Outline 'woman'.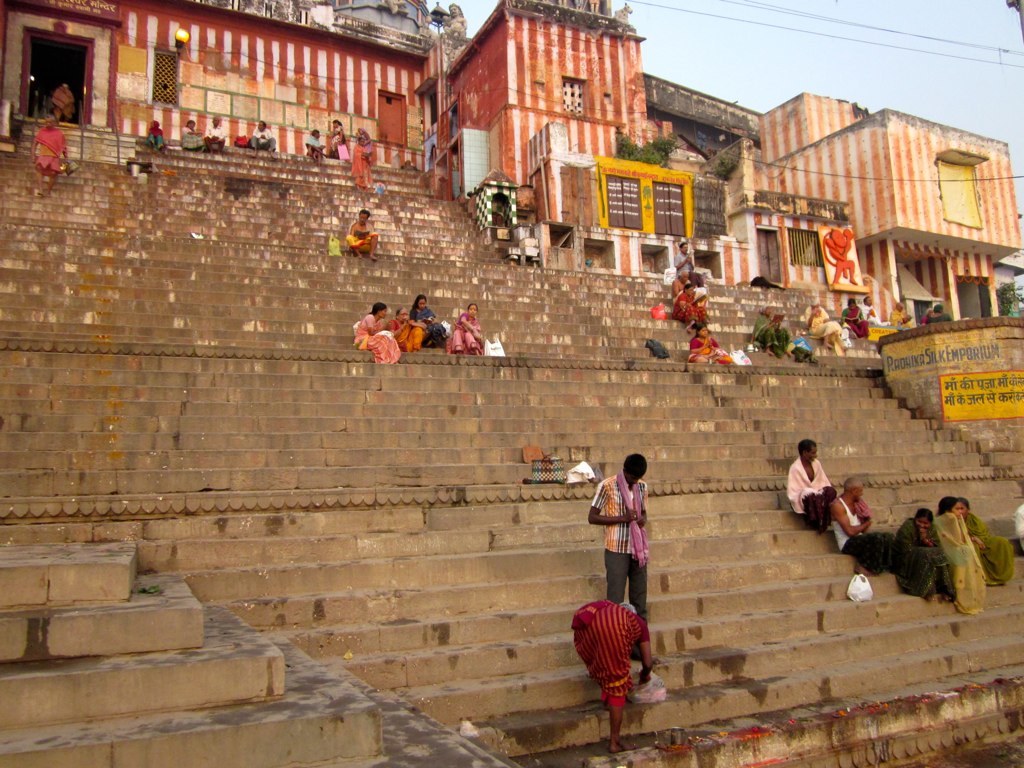
Outline: x1=926 y1=303 x2=953 y2=321.
